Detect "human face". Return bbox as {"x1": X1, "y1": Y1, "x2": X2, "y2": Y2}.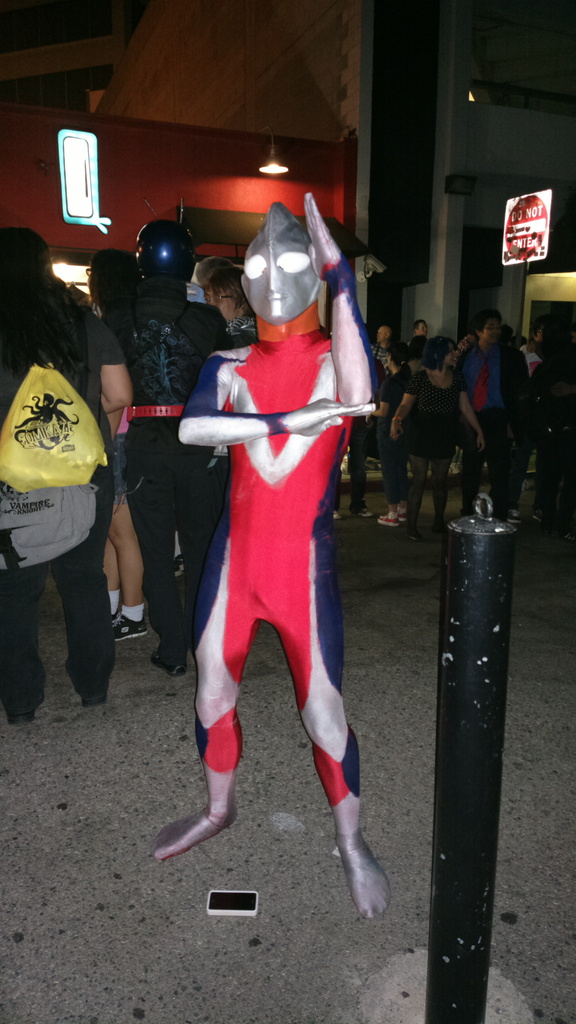
{"x1": 445, "y1": 350, "x2": 457, "y2": 368}.
